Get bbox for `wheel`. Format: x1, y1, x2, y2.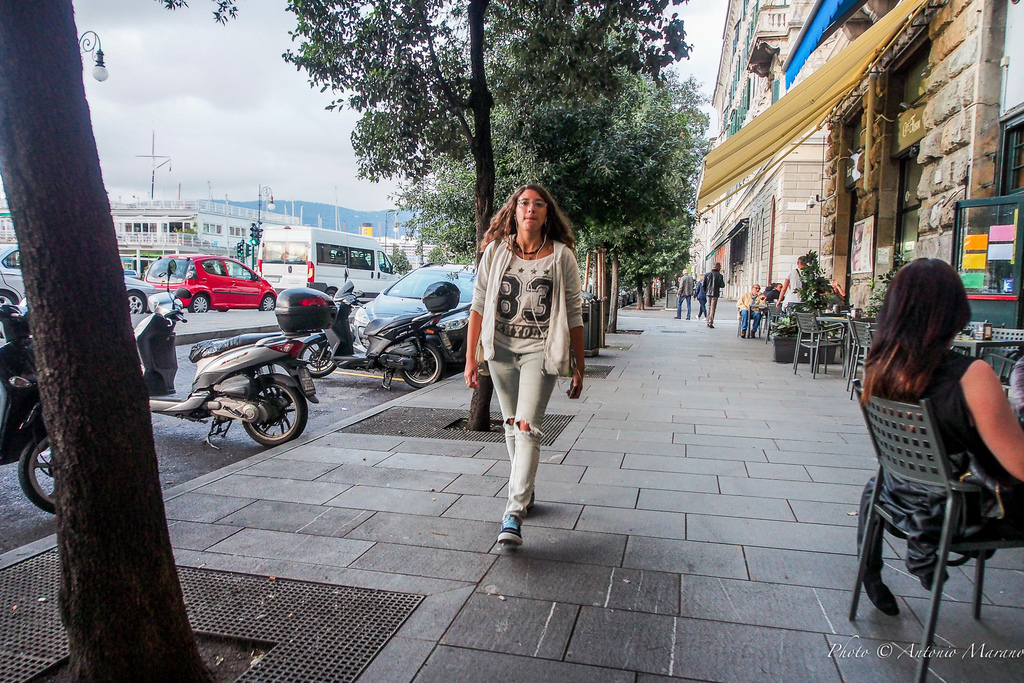
17, 431, 58, 517.
